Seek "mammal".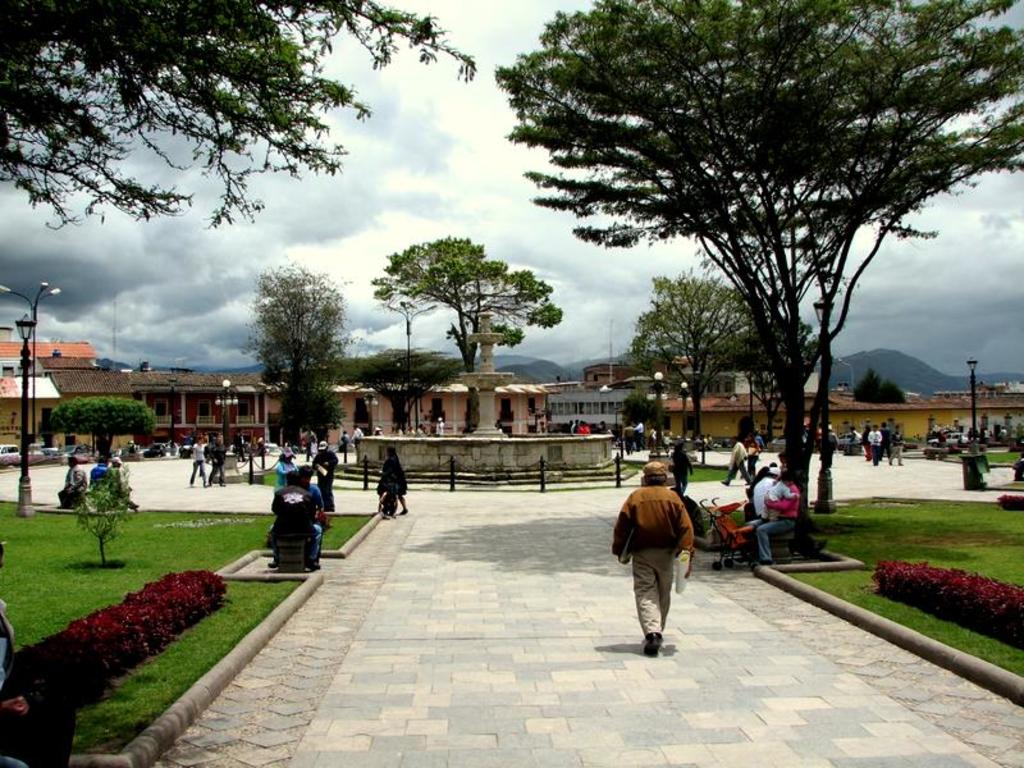
756:465:806:564.
